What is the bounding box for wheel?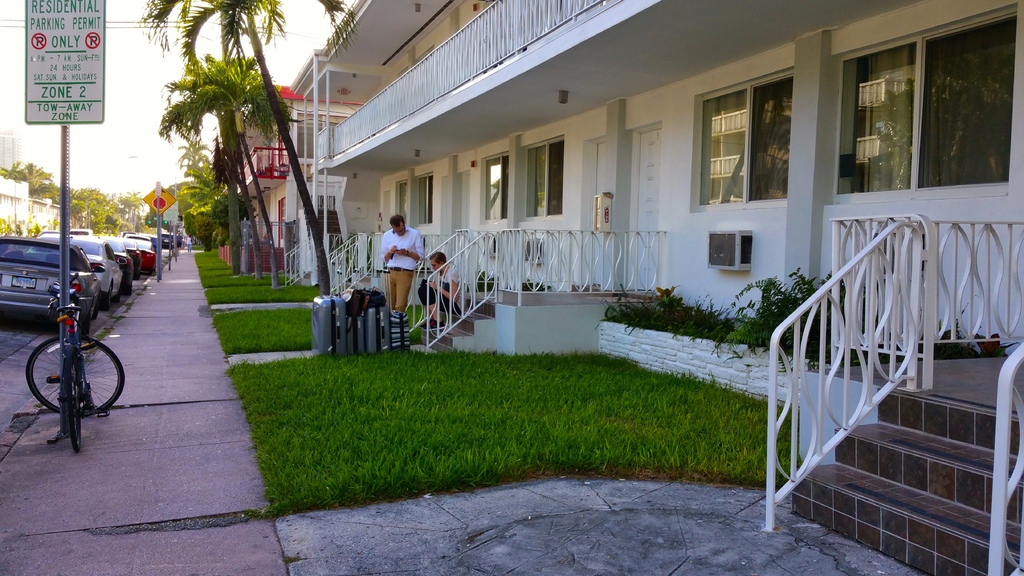
select_region(72, 363, 80, 452).
